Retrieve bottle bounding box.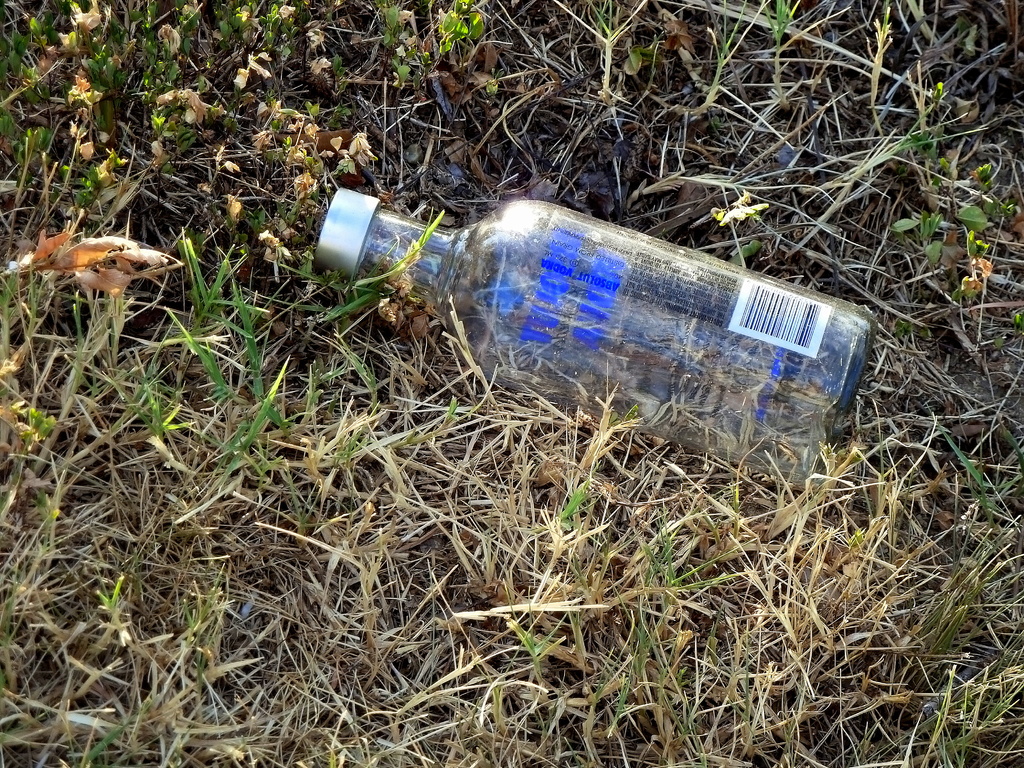
Bounding box: (left=315, top=183, right=876, bottom=441).
